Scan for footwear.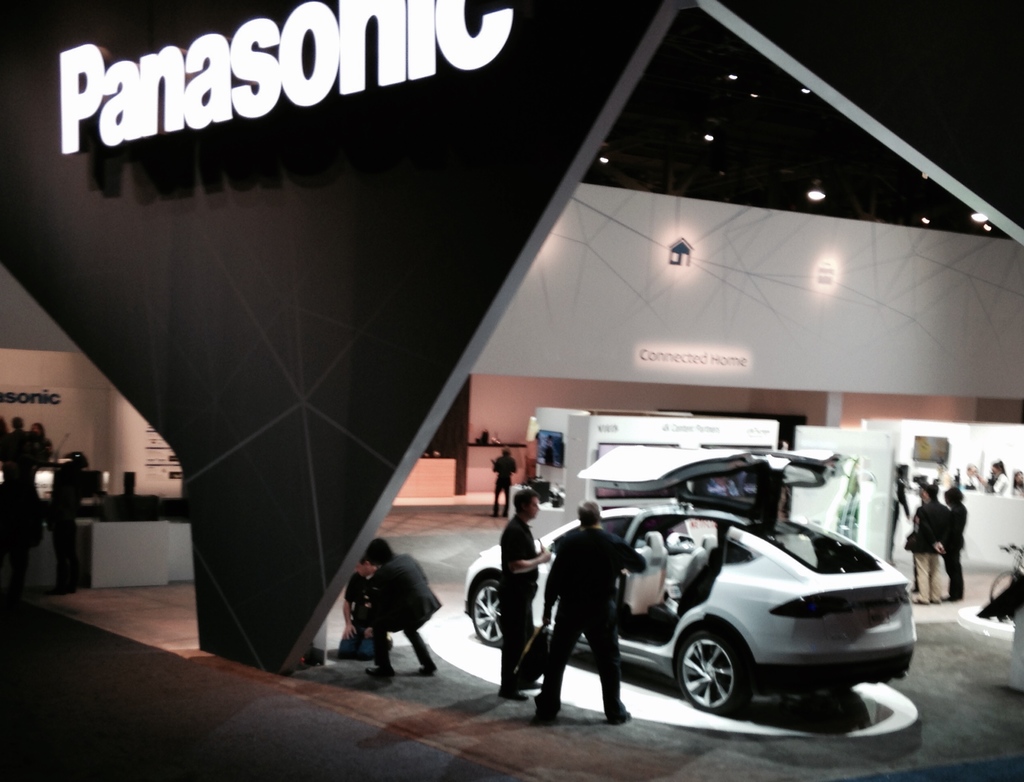
Scan result: <bbox>420, 667, 436, 676</bbox>.
